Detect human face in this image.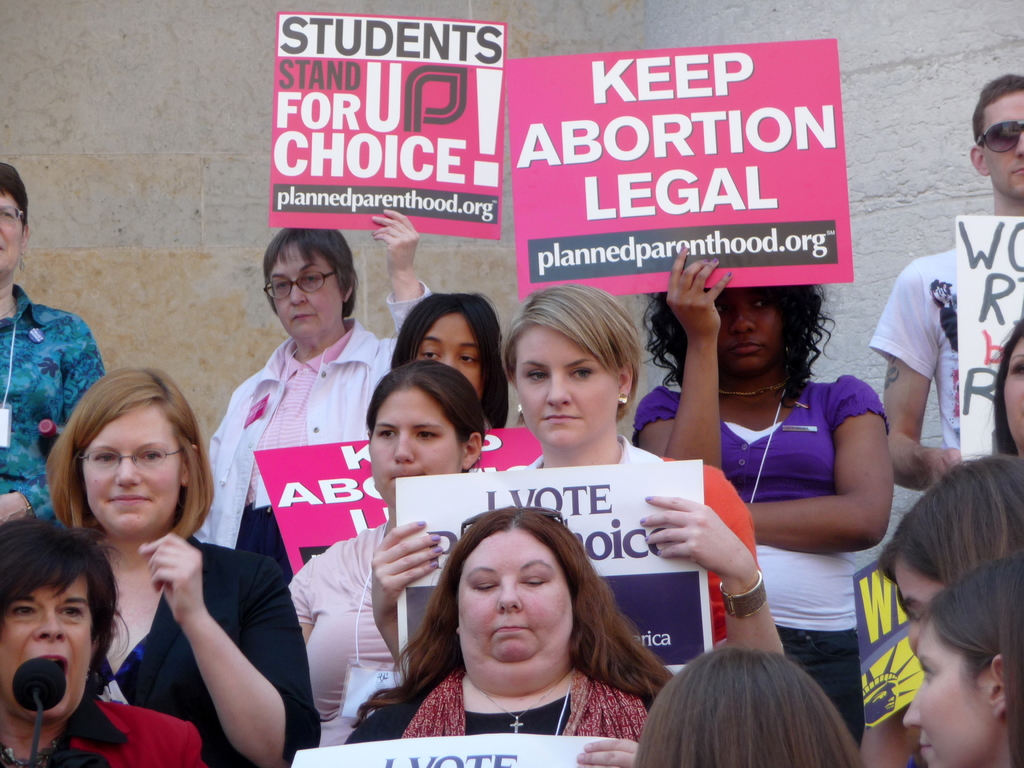
Detection: rect(908, 611, 995, 767).
